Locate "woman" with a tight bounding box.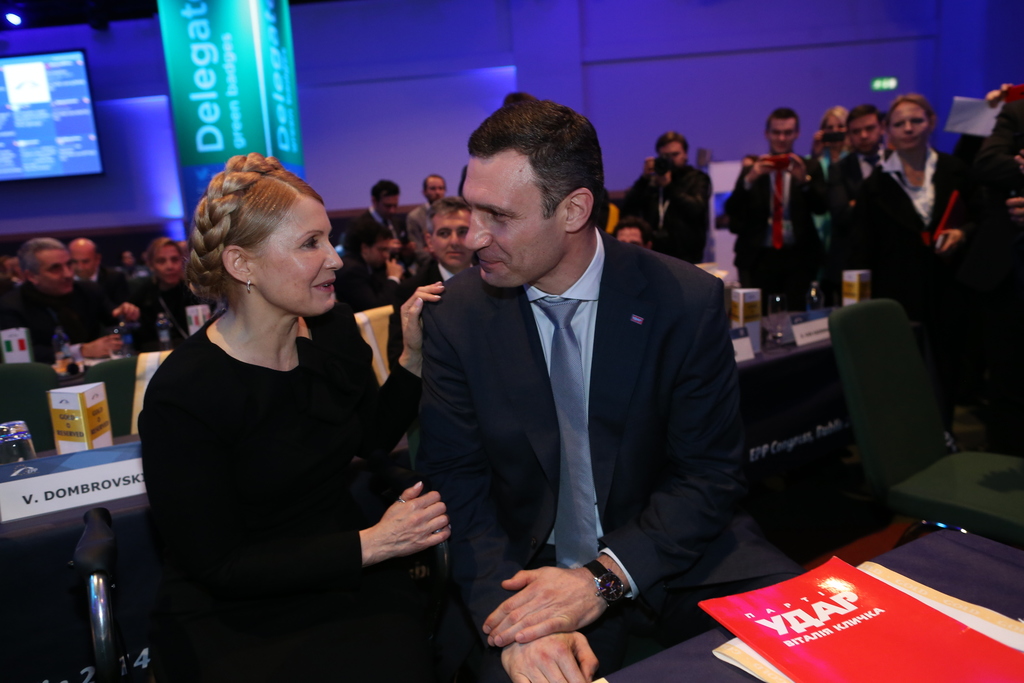
122 237 209 349.
